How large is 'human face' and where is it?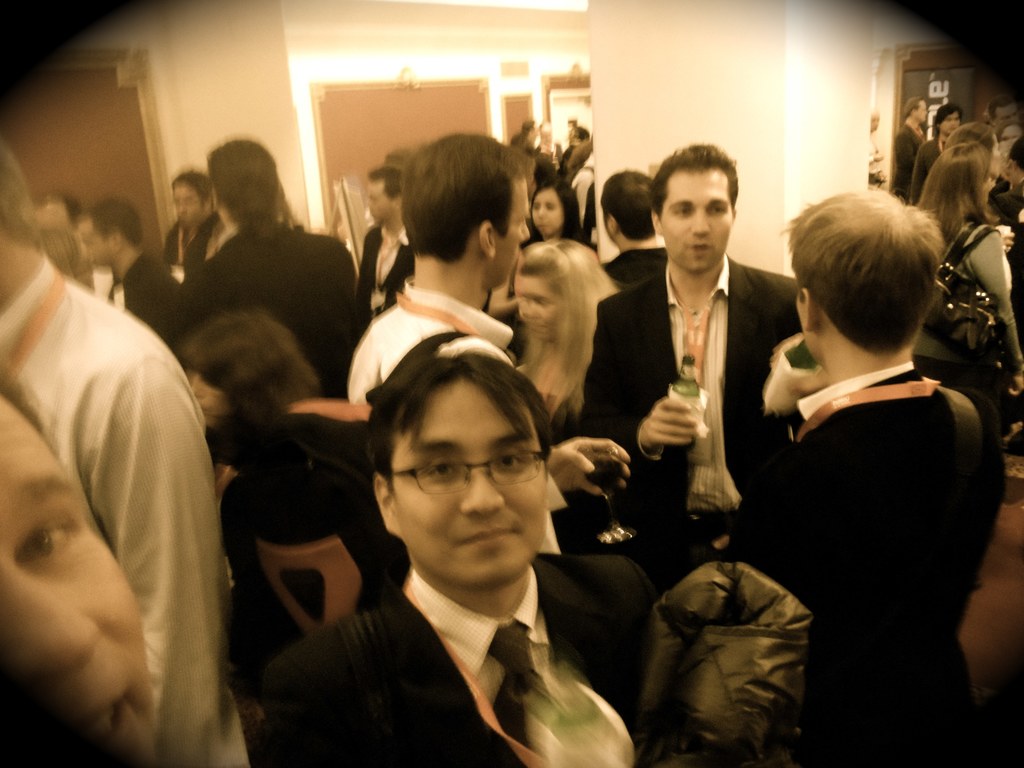
Bounding box: Rect(1001, 127, 1022, 150).
